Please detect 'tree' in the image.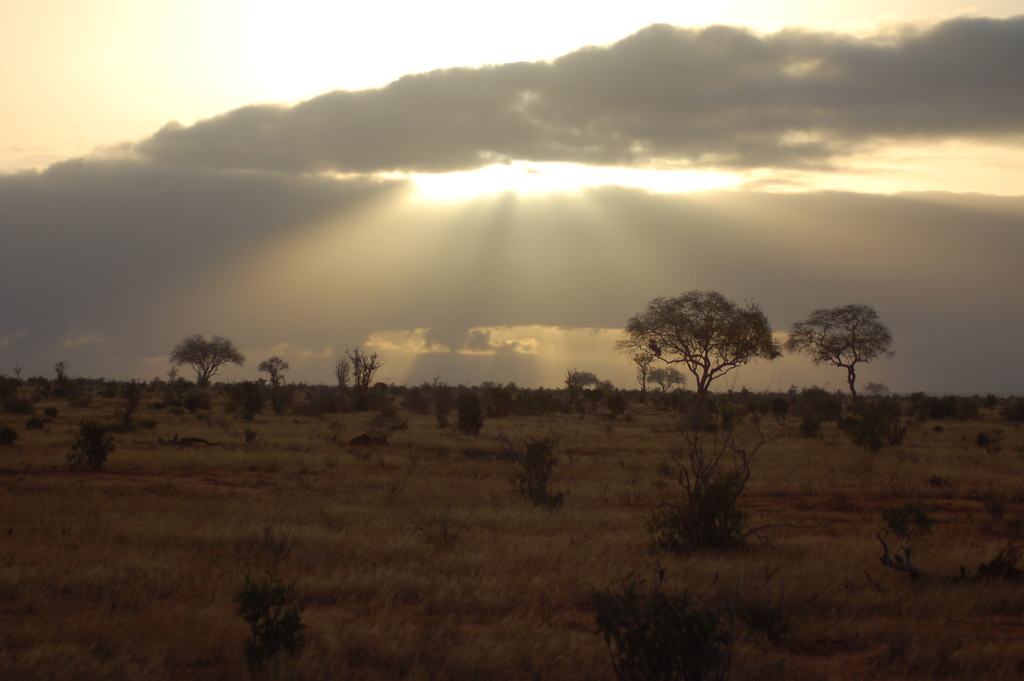
340:361:348:384.
